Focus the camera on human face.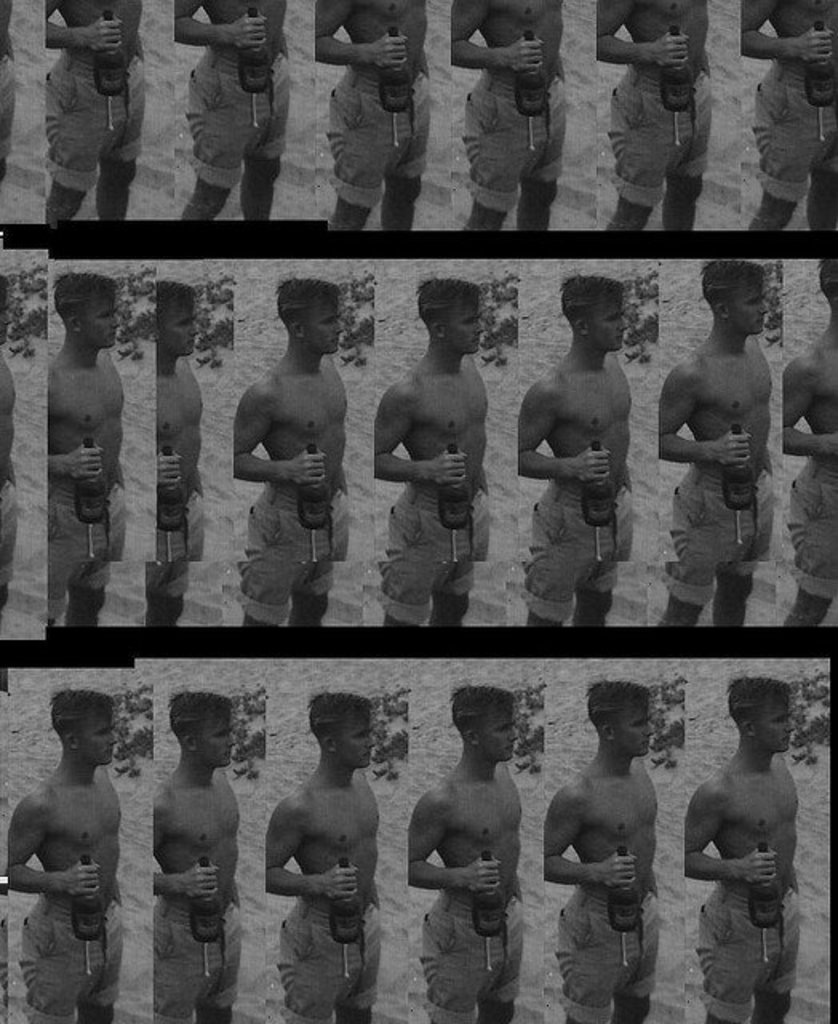
Focus region: 589 301 628 352.
